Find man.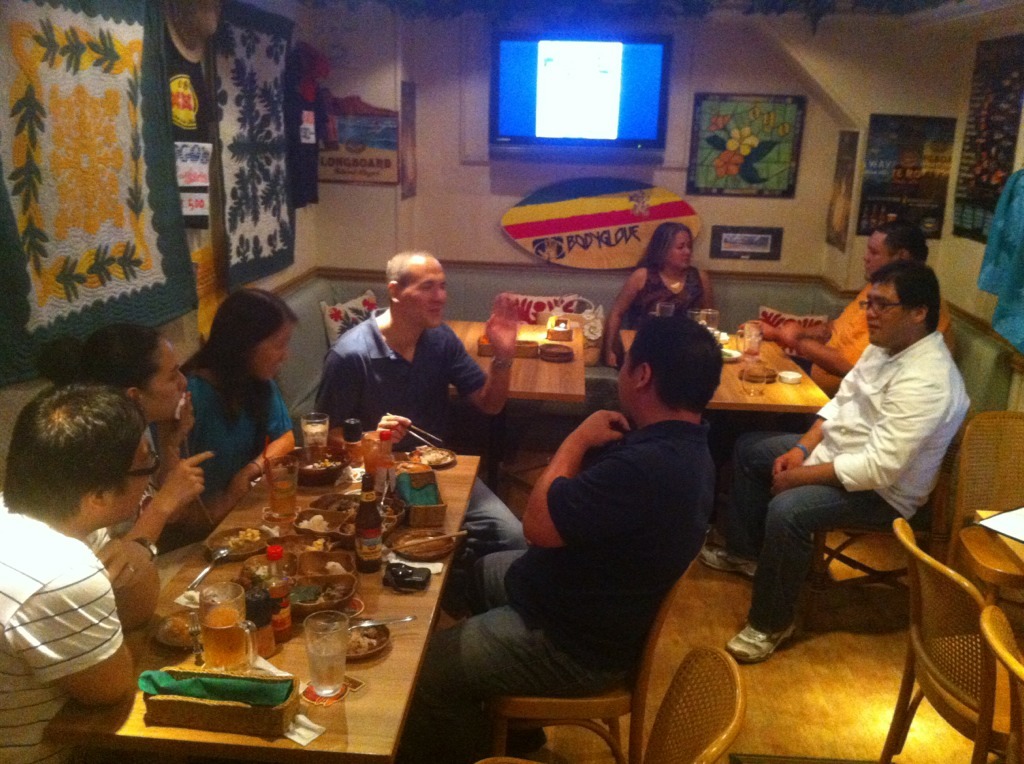
0, 393, 166, 763.
